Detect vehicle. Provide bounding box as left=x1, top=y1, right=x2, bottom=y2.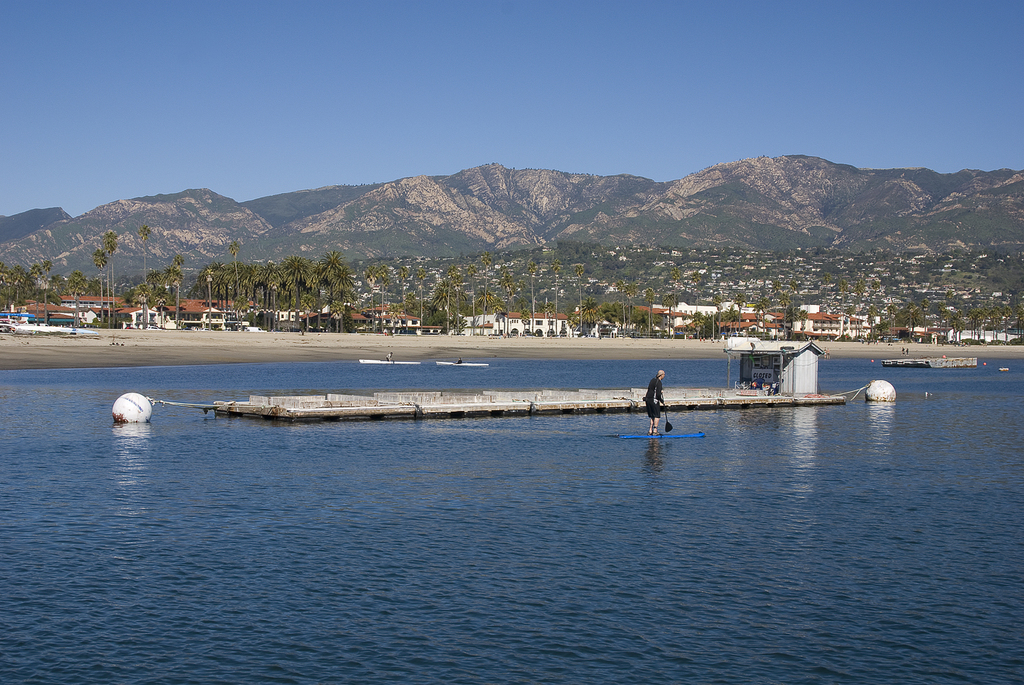
left=361, top=360, right=418, bottom=366.
